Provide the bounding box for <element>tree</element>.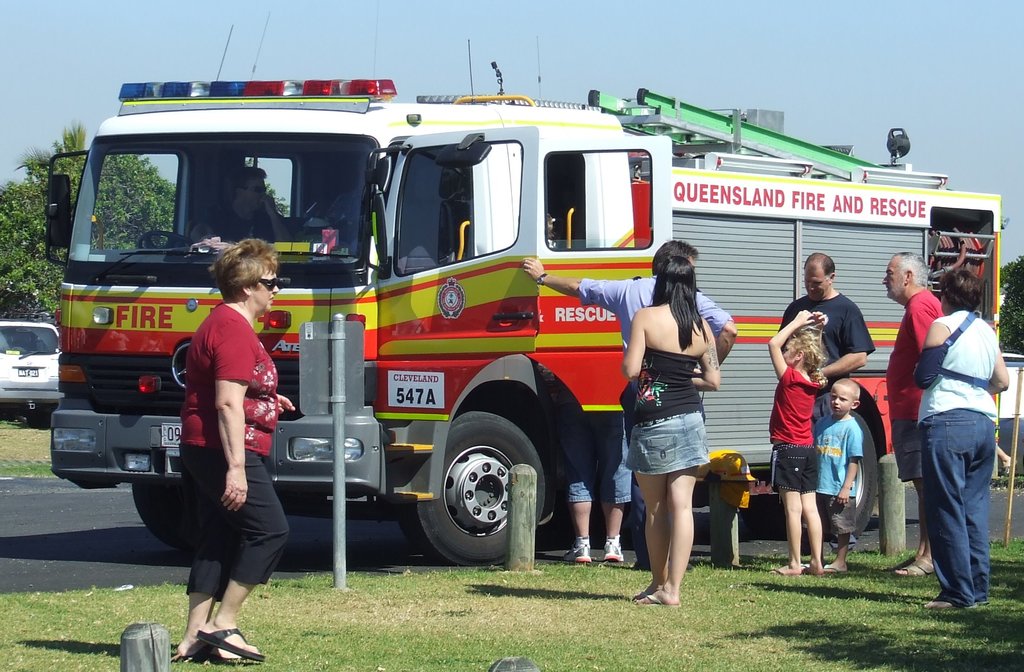
261, 180, 292, 221.
